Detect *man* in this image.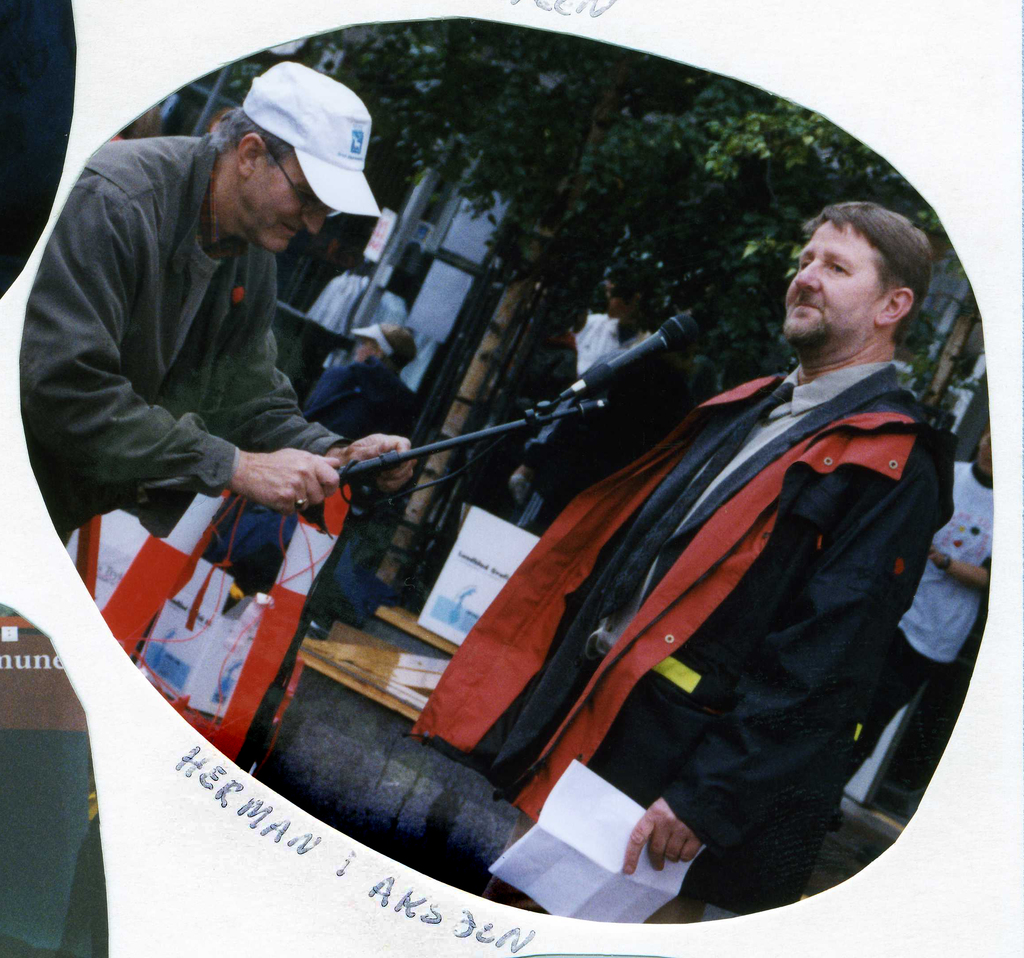
Detection: <box>399,200,947,920</box>.
